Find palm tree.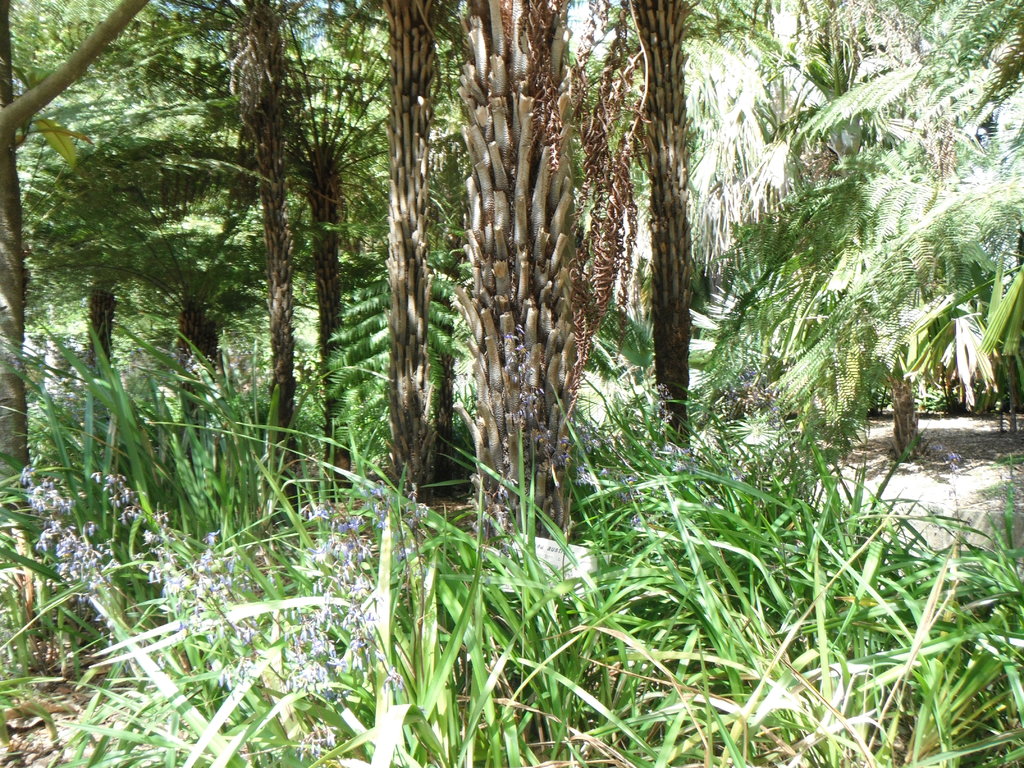
761,0,1023,461.
